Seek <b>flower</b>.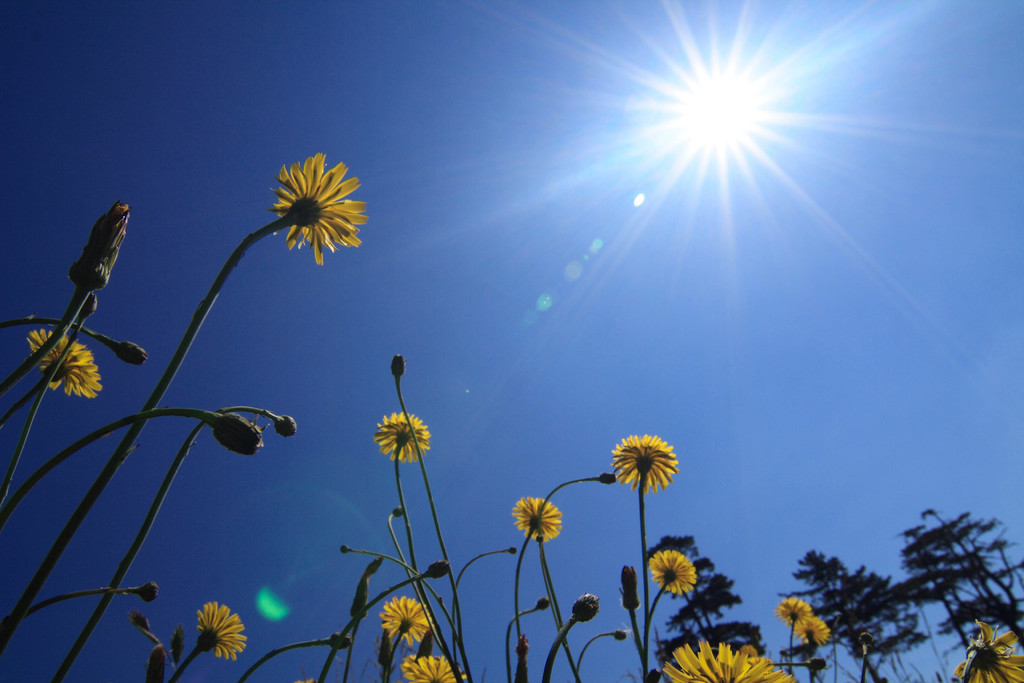
bbox(790, 613, 832, 646).
